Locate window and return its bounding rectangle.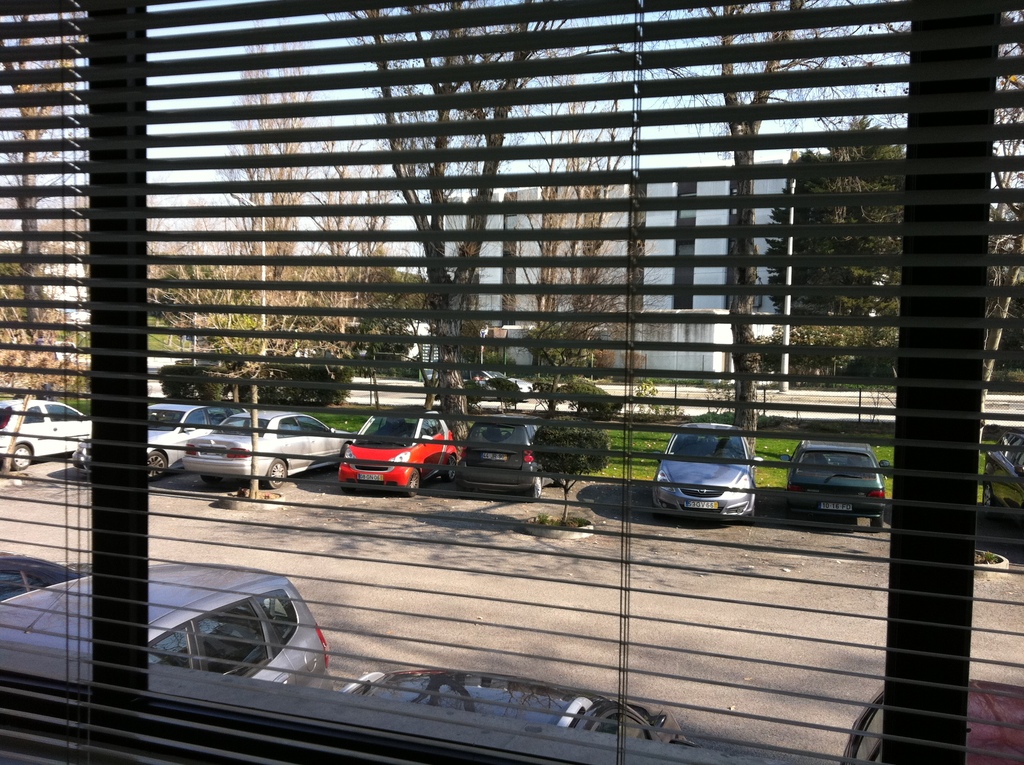
rect(0, 0, 1023, 764).
